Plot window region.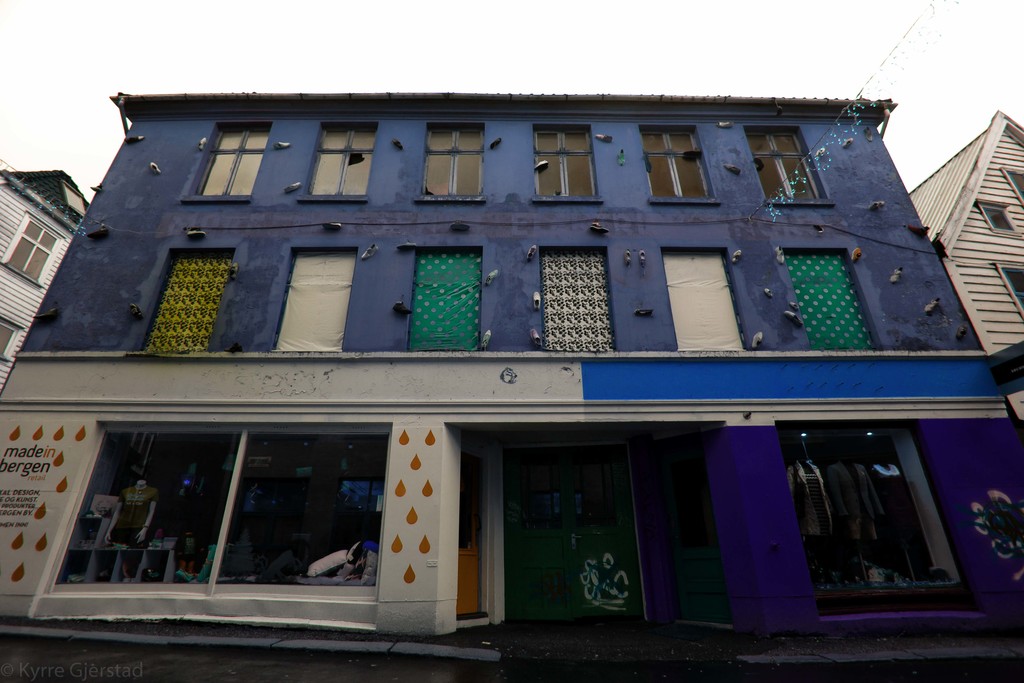
Plotted at <region>976, 198, 1023, 241</region>.
